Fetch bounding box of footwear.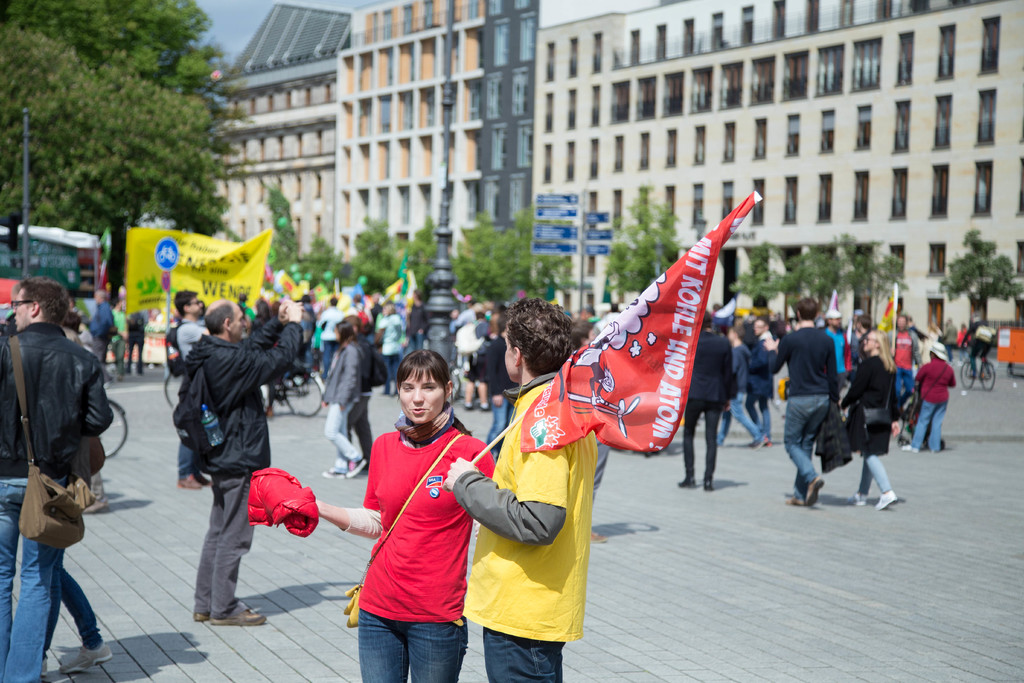
Bbox: rect(347, 456, 365, 476).
